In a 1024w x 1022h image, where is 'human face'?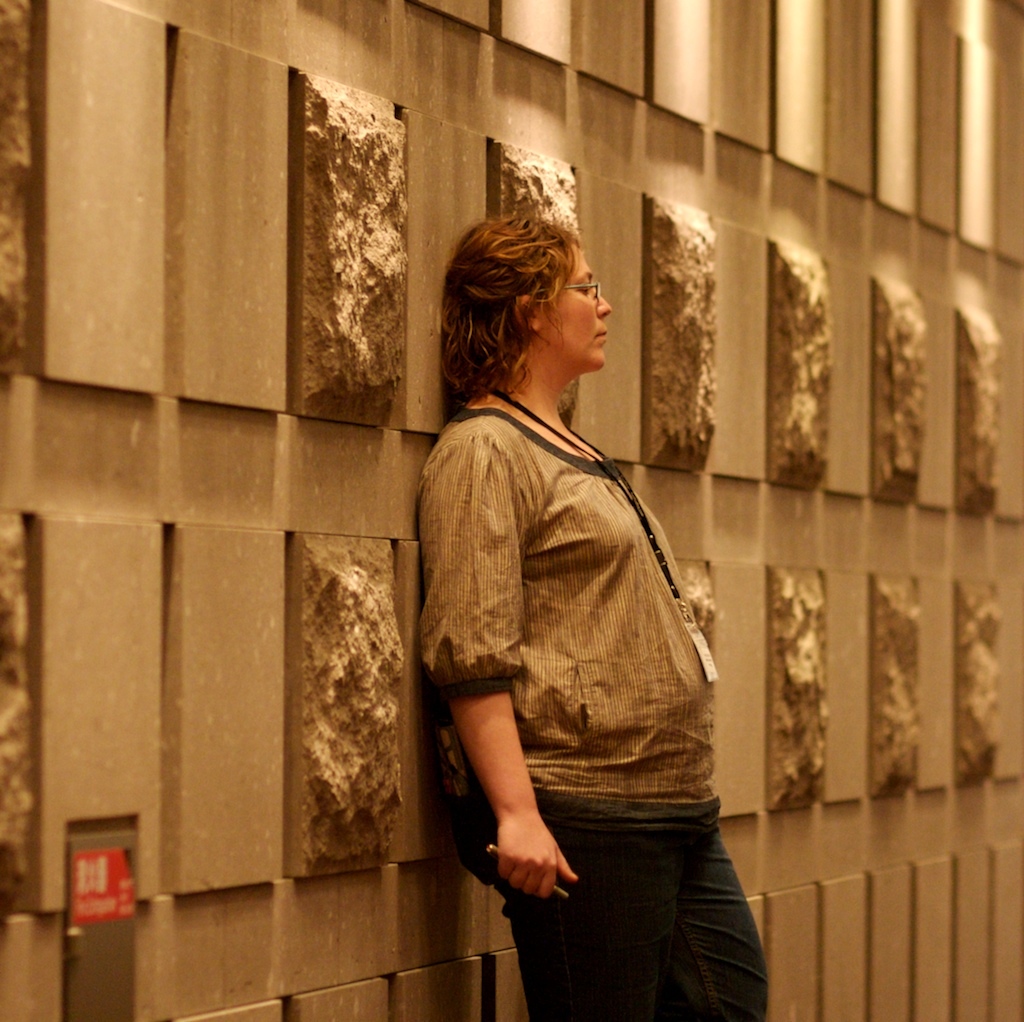
538, 248, 616, 369.
